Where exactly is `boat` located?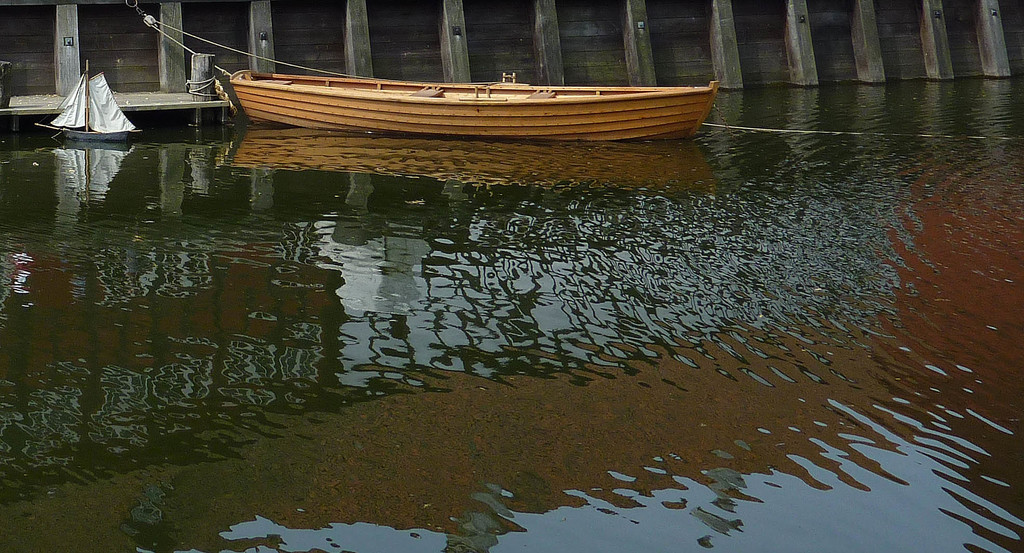
Its bounding box is [228, 54, 730, 151].
